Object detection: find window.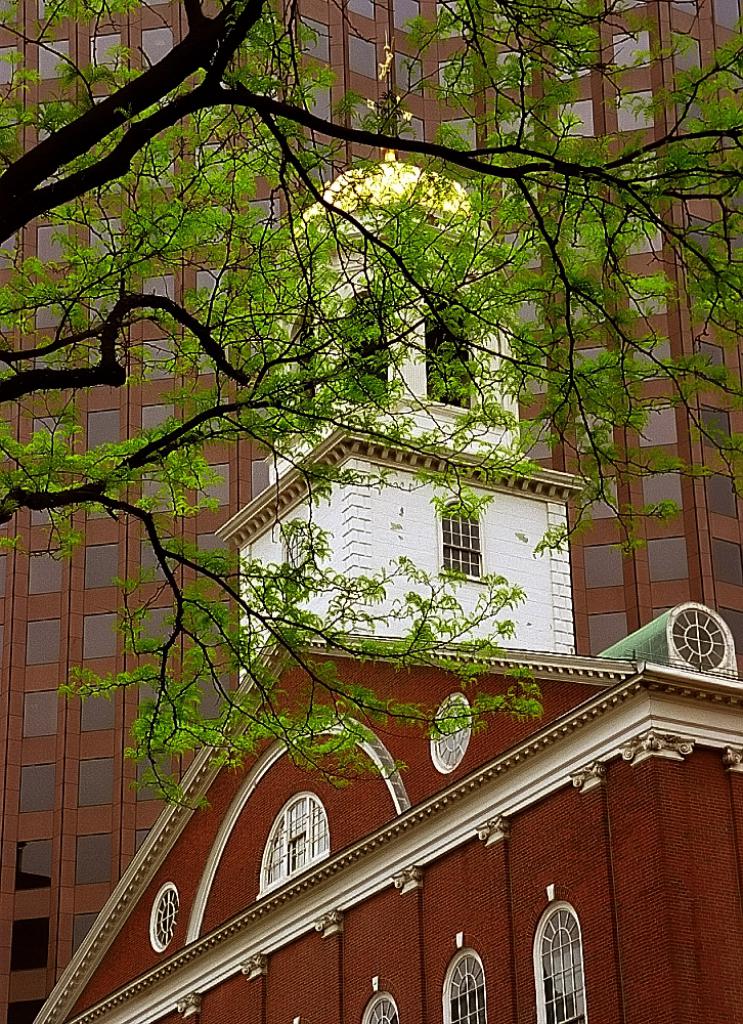
85,475,119,514.
